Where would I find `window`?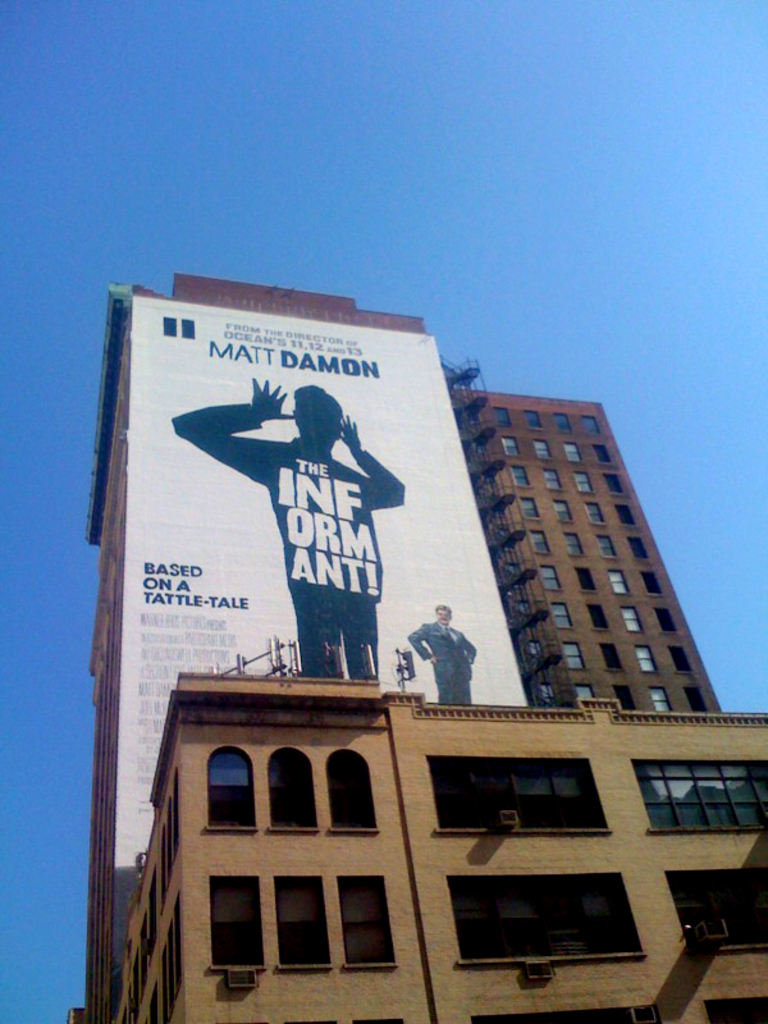
At bbox(269, 748, 317, 837).
